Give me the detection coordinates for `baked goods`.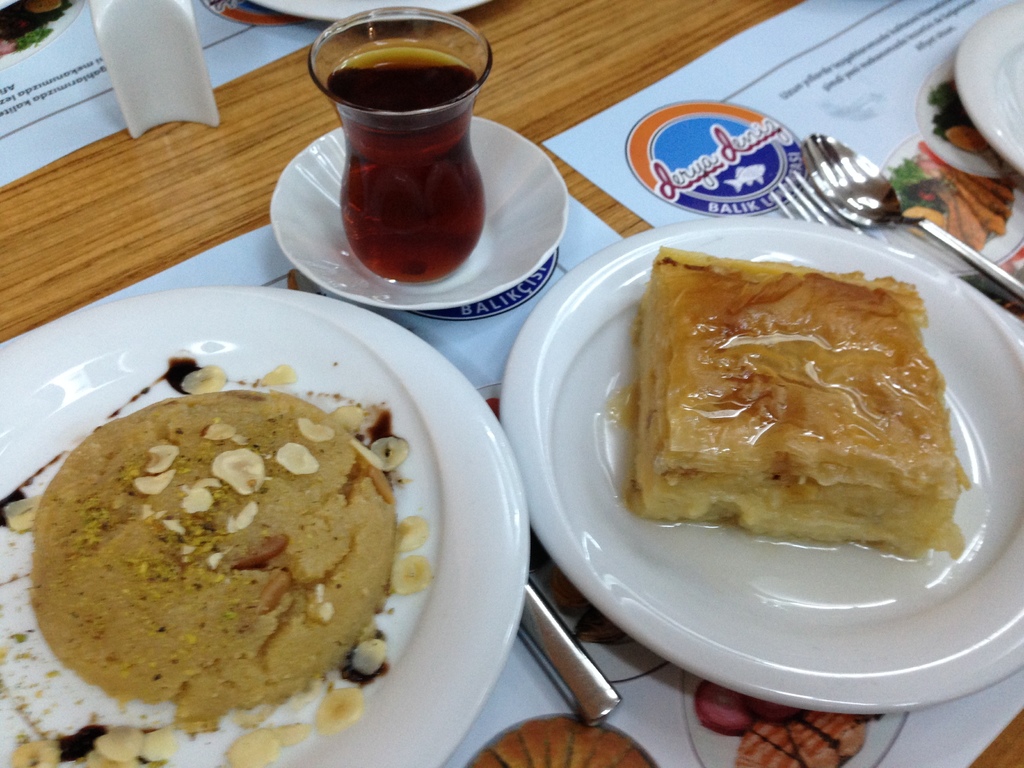
(left=15, top=387, right=399, bottom=733).
